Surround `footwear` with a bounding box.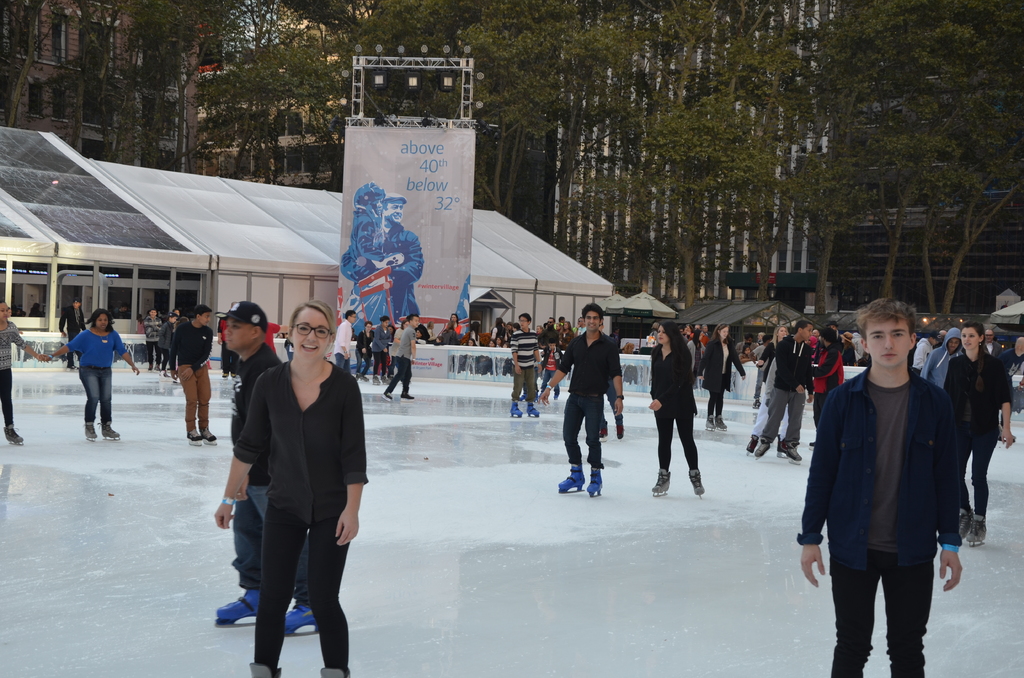
rect(84, 422, 97, 439).
